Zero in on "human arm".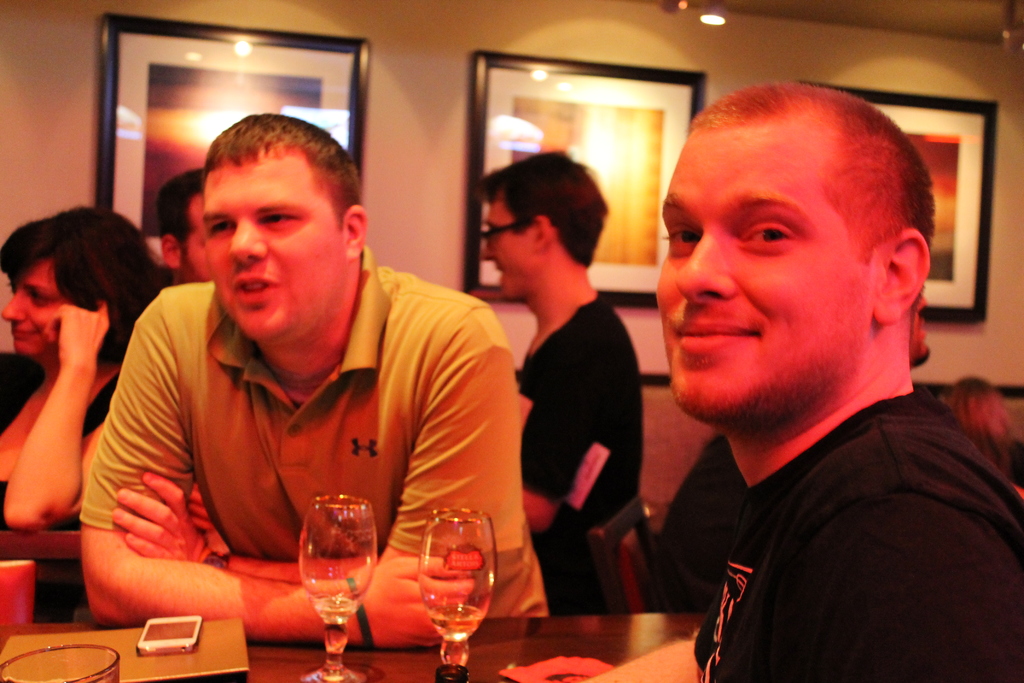
Zeroed in: (85, 291, 483, 655).
